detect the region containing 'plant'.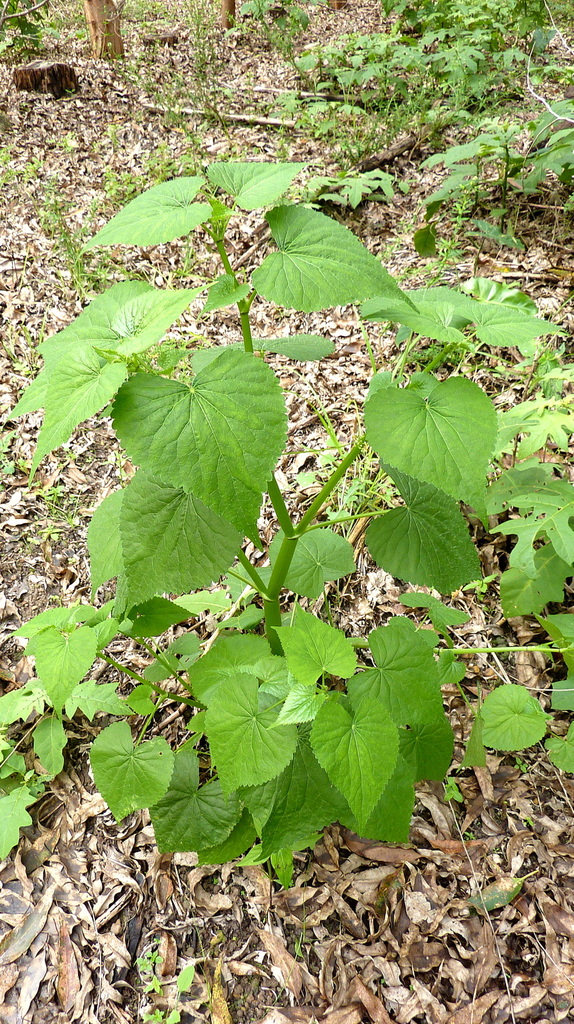
BBox(472, 673, 573, 767).
